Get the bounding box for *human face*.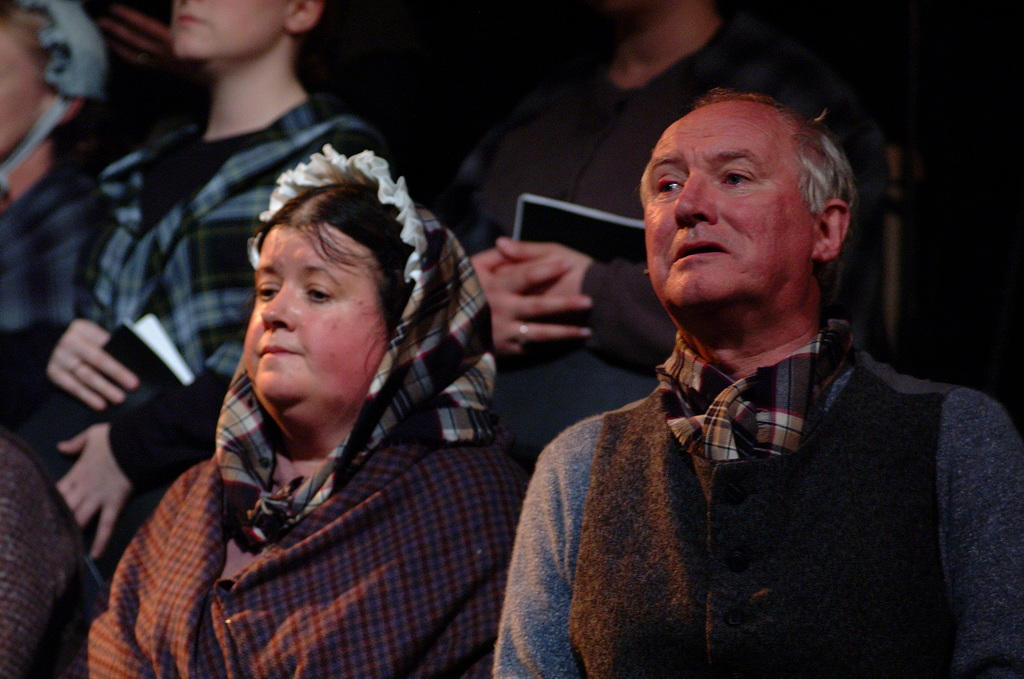
(641,102,810,313).
